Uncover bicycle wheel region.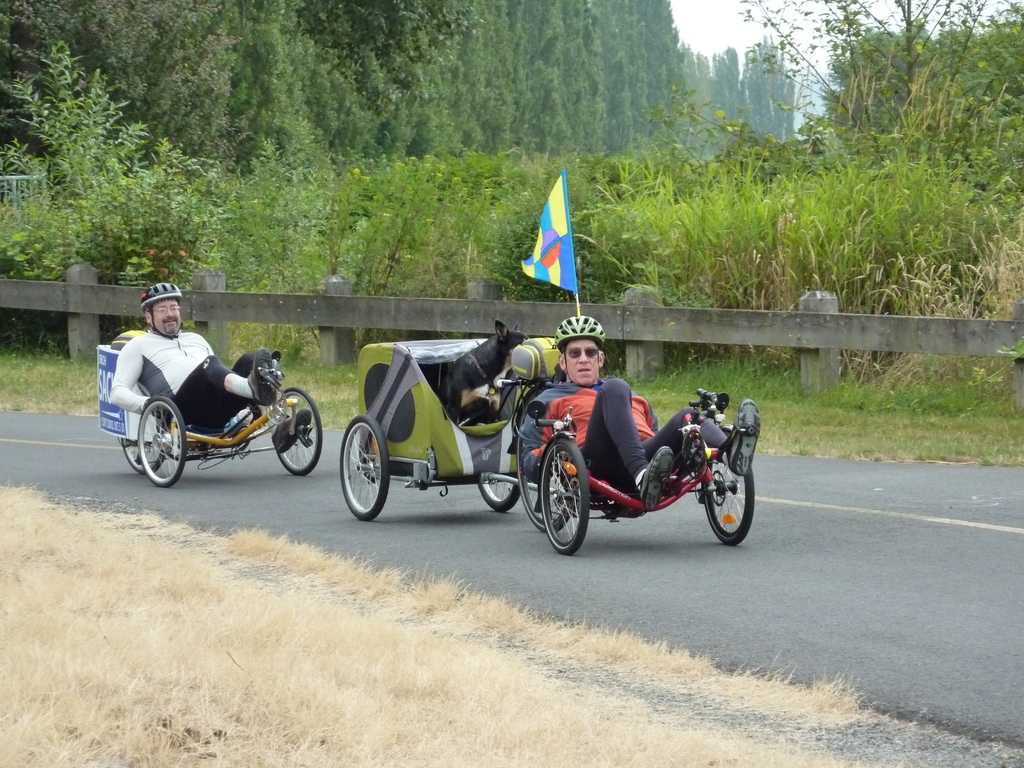
Uncovered: bbox=[269, 387, 324, 476].
